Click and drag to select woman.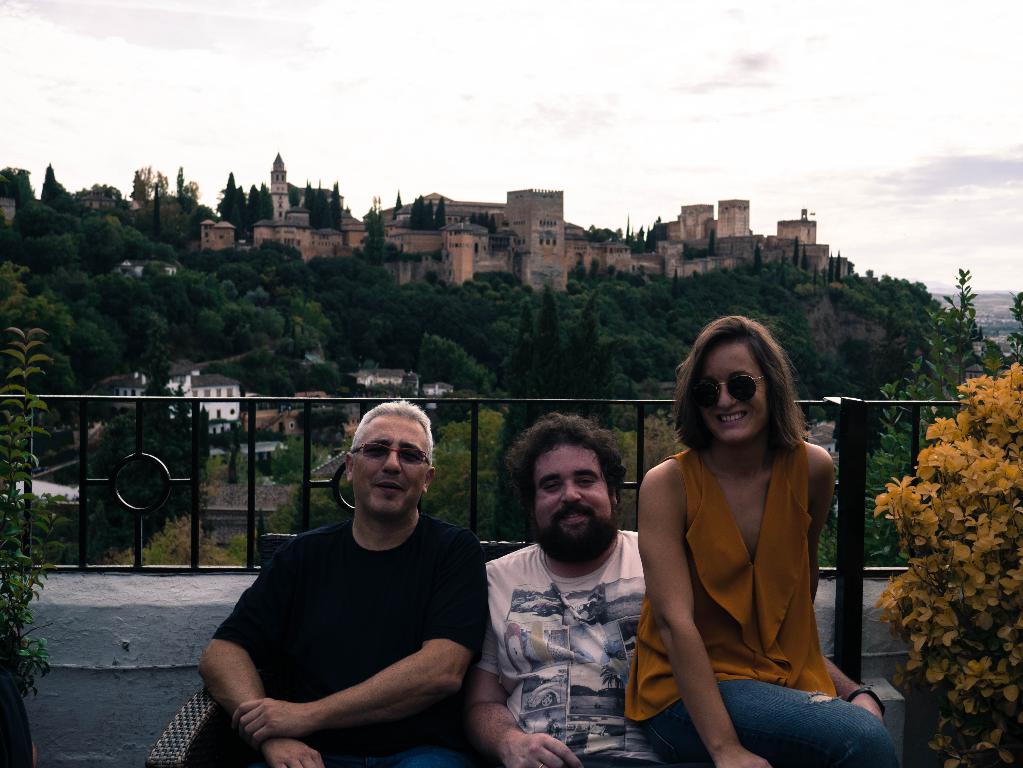
Selection: select_region(625, 310, 904, 767).
